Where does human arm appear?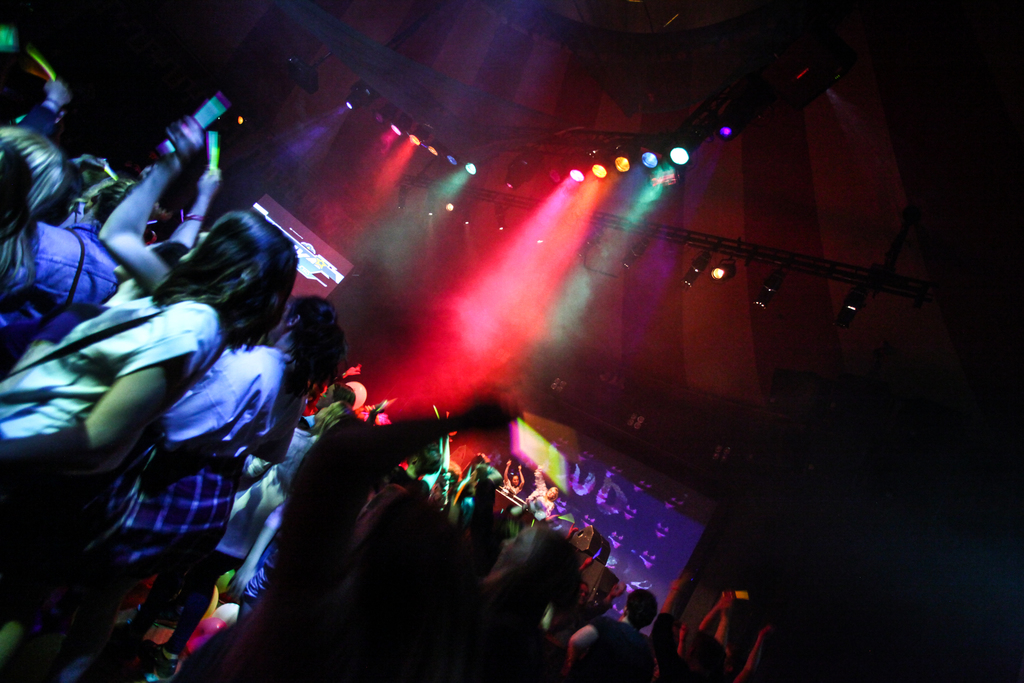
Appears at Rect(0, 298, 218, 469).
